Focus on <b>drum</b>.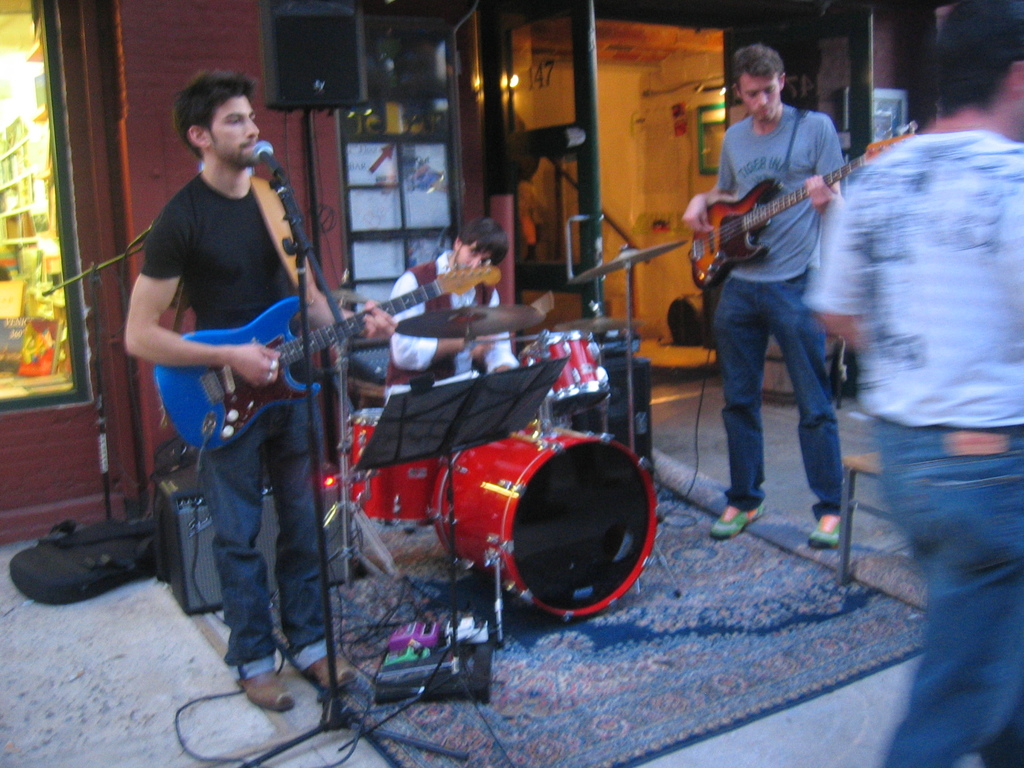
Focused at [x1=520, y1=331, x2=612, y2=417].
